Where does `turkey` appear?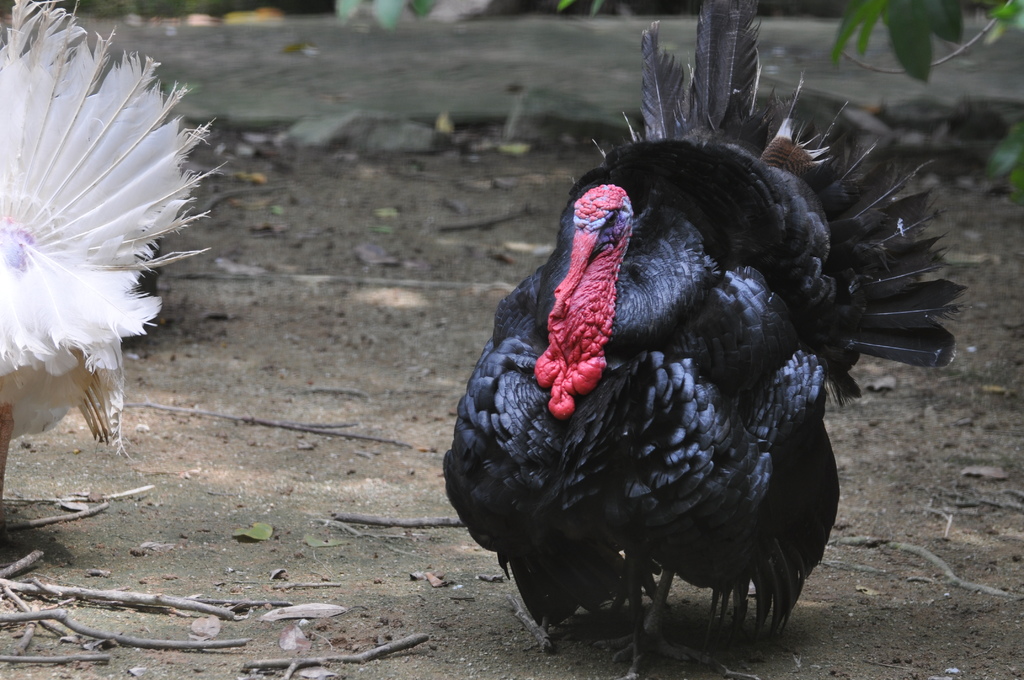
Appears at [0, 0, 236, 516].
